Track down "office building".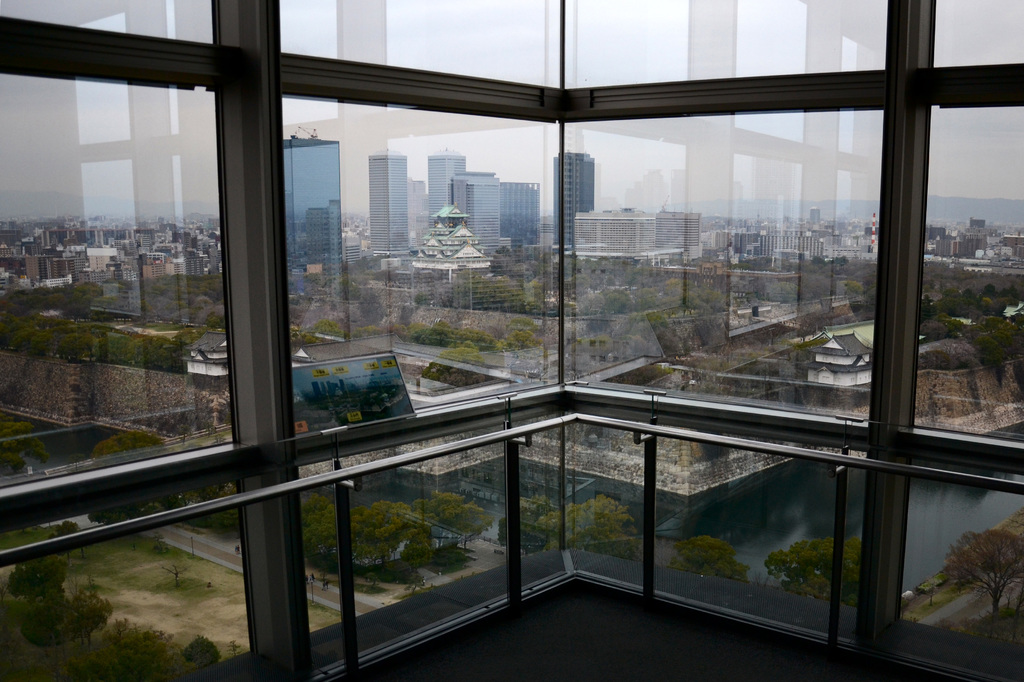
Tracked to box=[0, 0, 1023, 681].
